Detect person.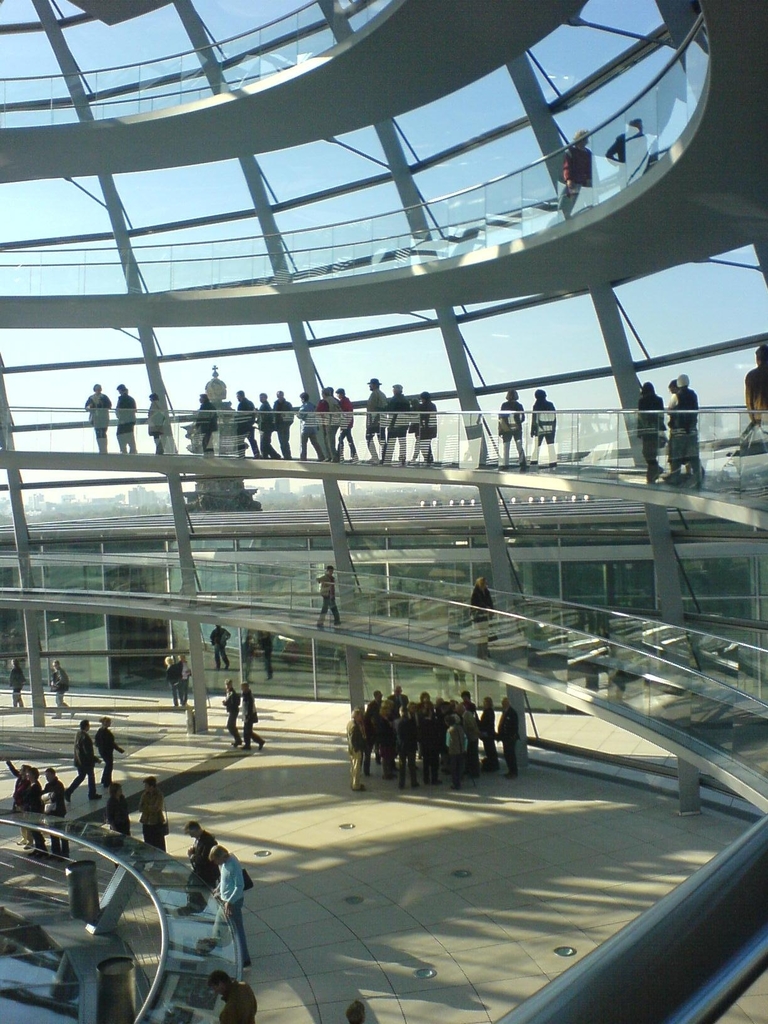
Detected at detection(106, 778, 130, 829).
